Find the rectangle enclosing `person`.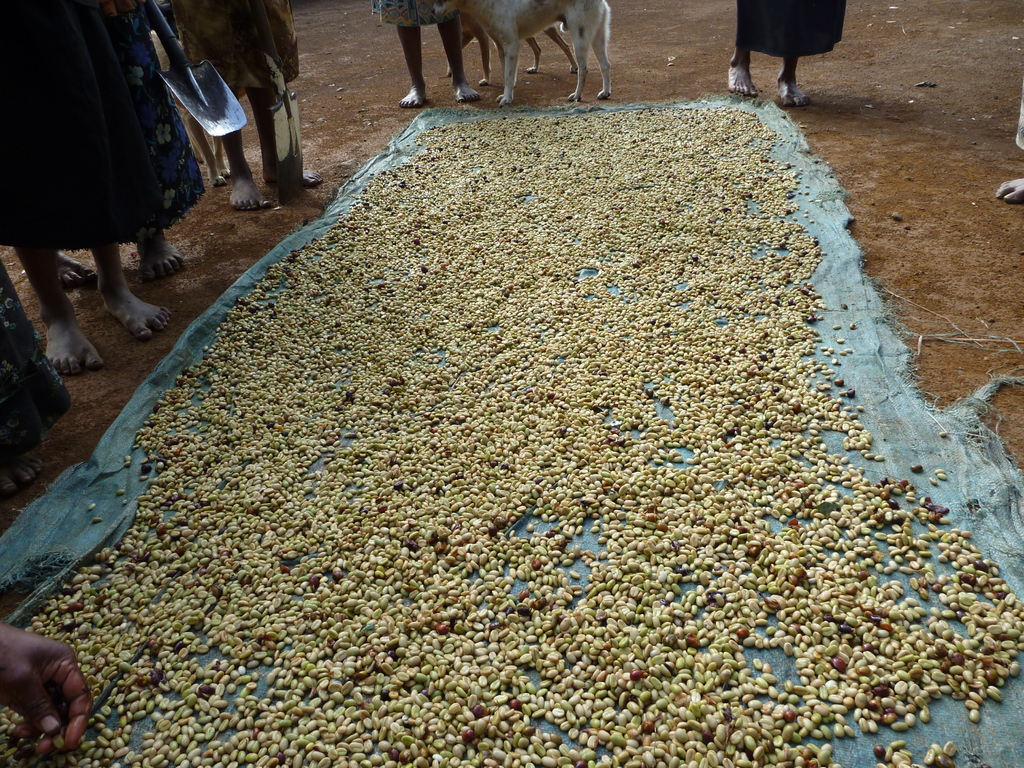
991 102 1023 204.
